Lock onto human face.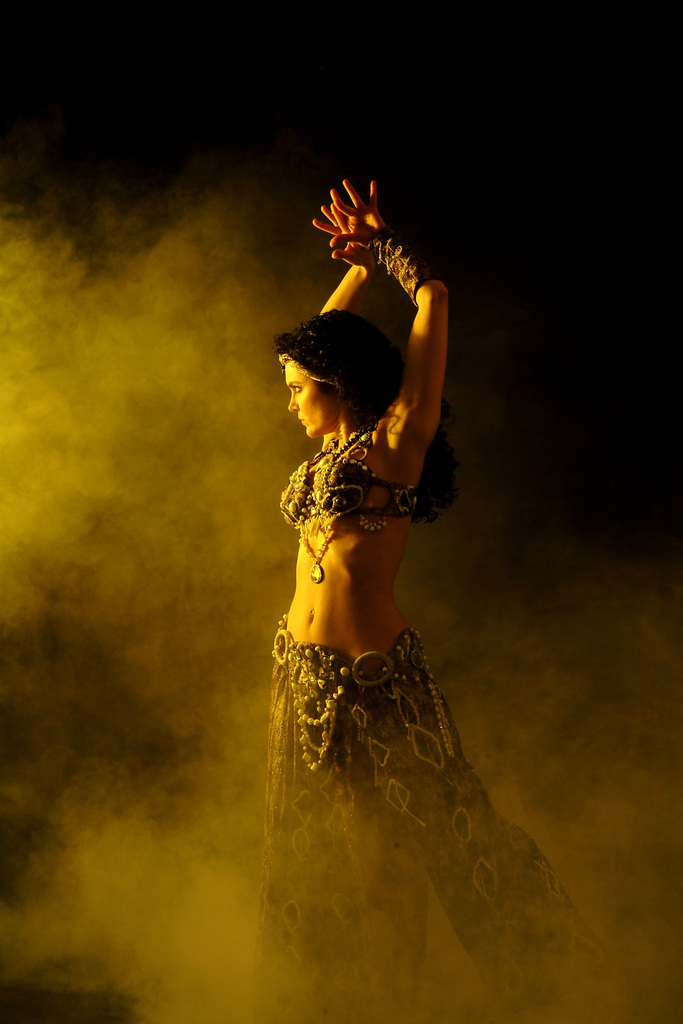
Locked: [286, 363, 333, 435].
